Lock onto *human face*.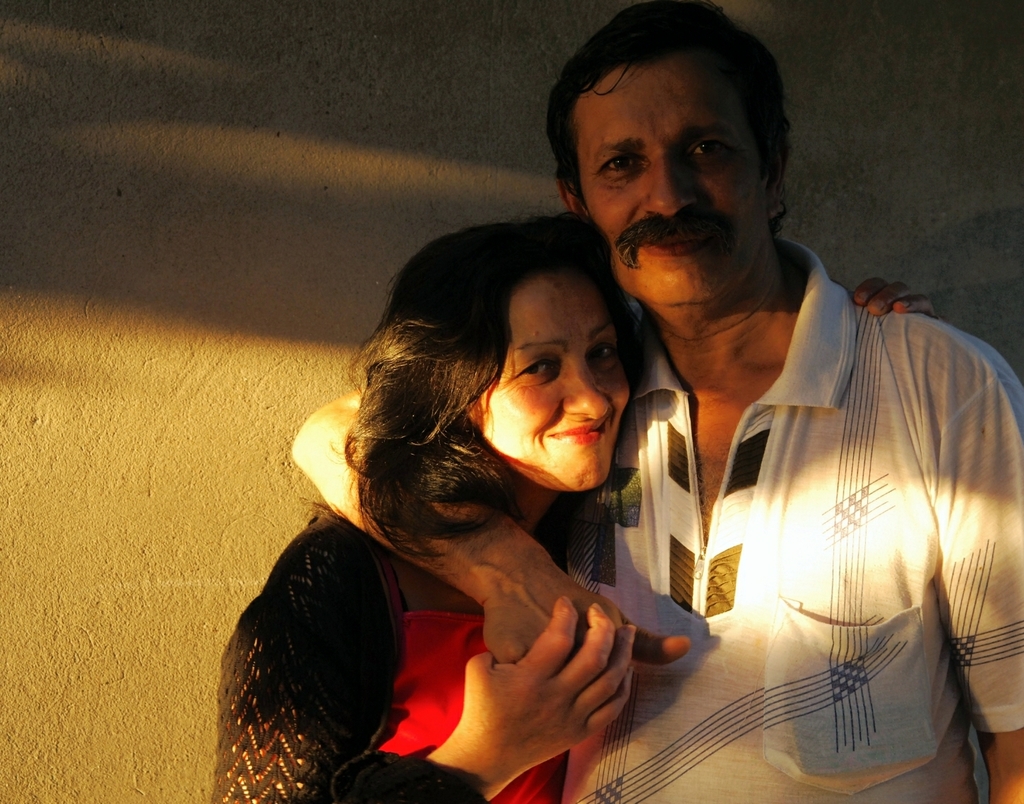
Locked: locate(470, 265, 628, 492).
